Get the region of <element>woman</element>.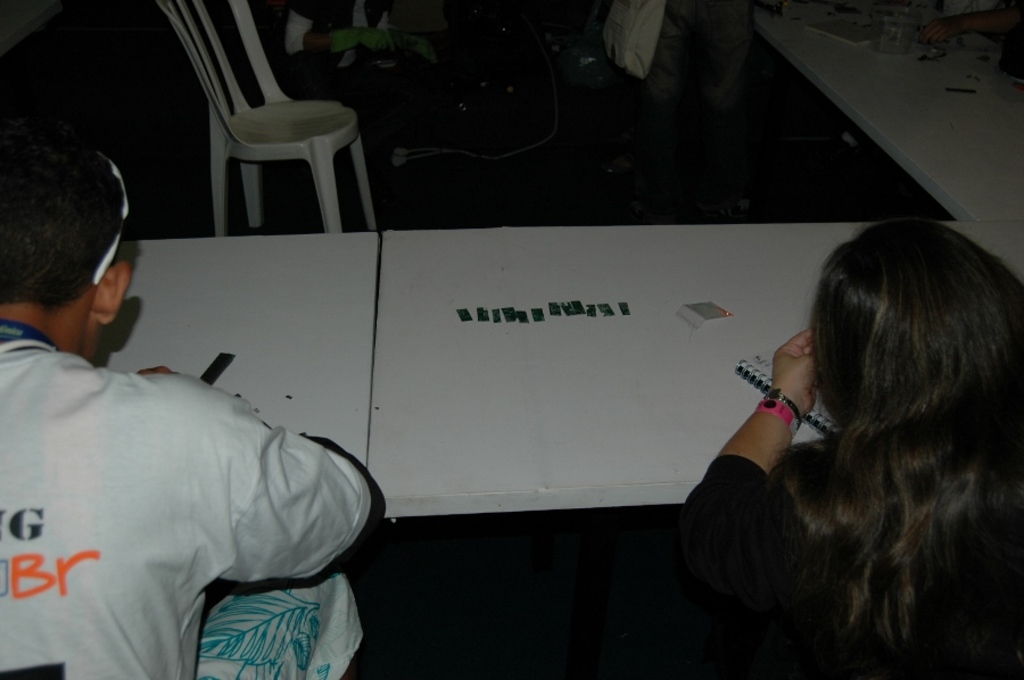
box(688, 210, 1013, 660).
